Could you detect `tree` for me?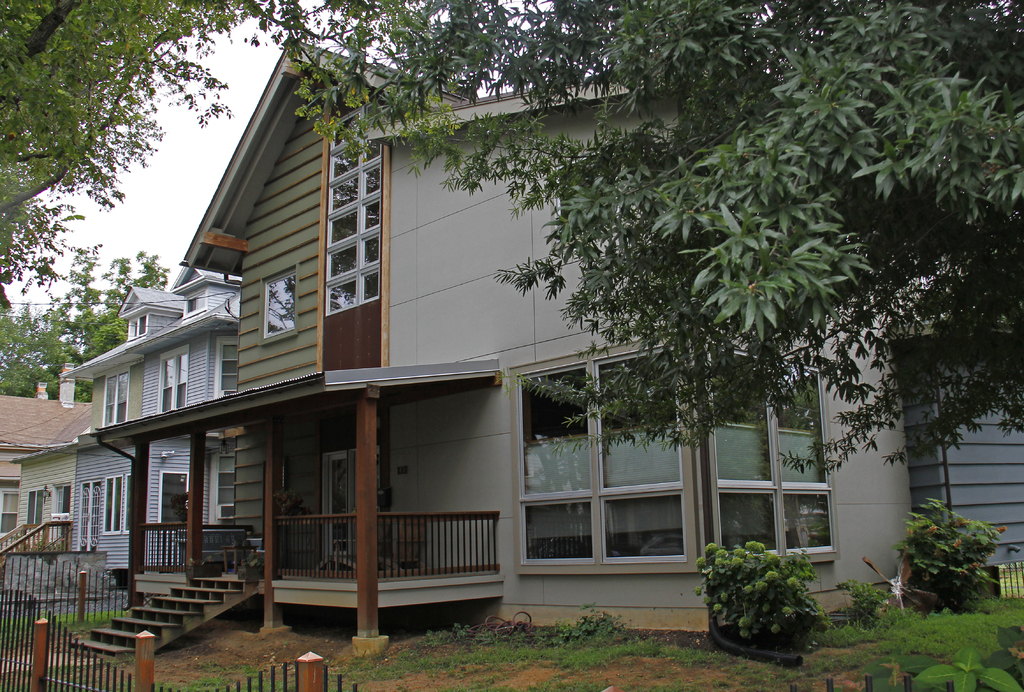
Detection result: rect(384, 0, 1023, 472).
